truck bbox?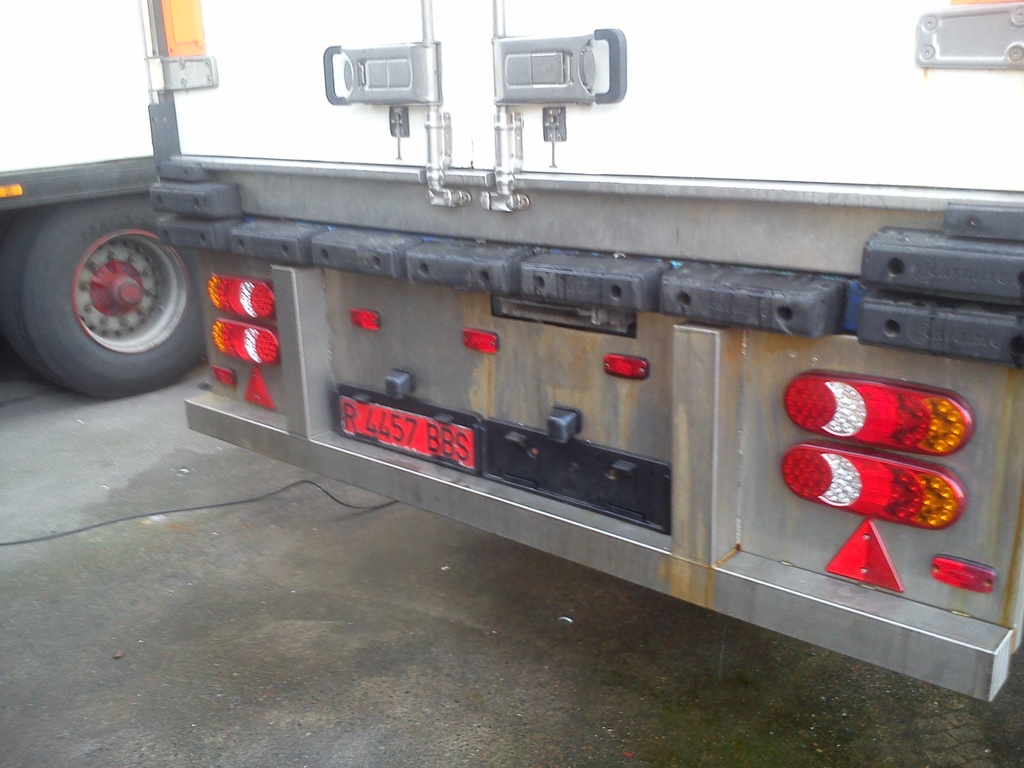
<bbox>131, 0, 1023, 704</bbox>
